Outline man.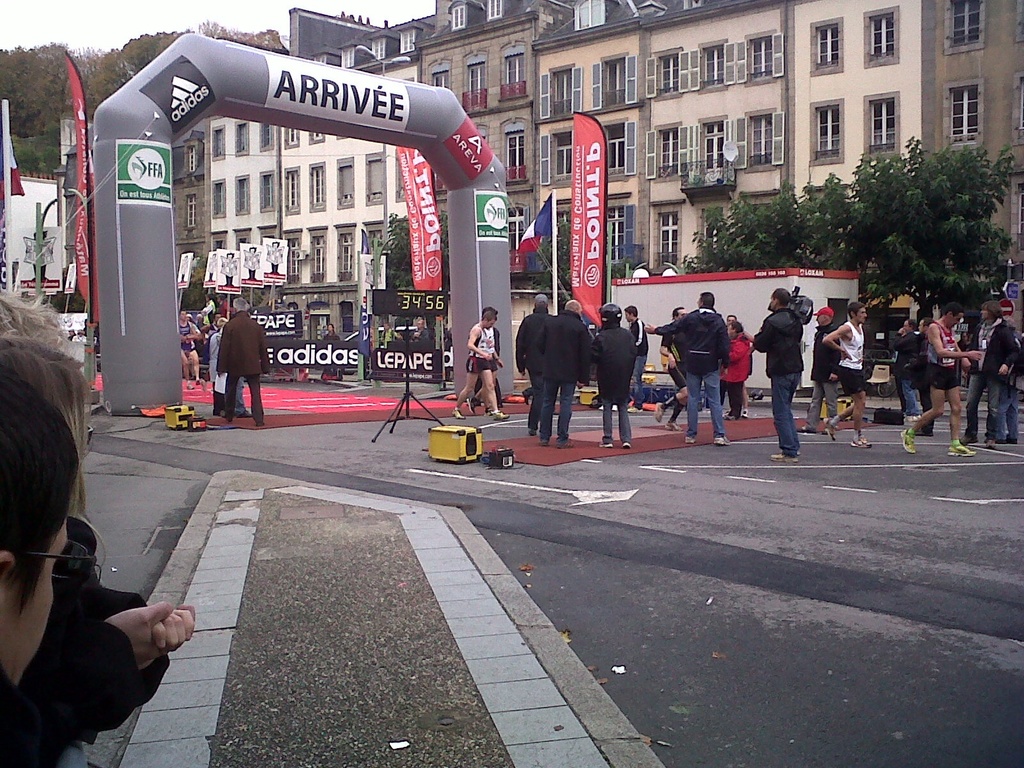
Outline: 826 304 867 452.
